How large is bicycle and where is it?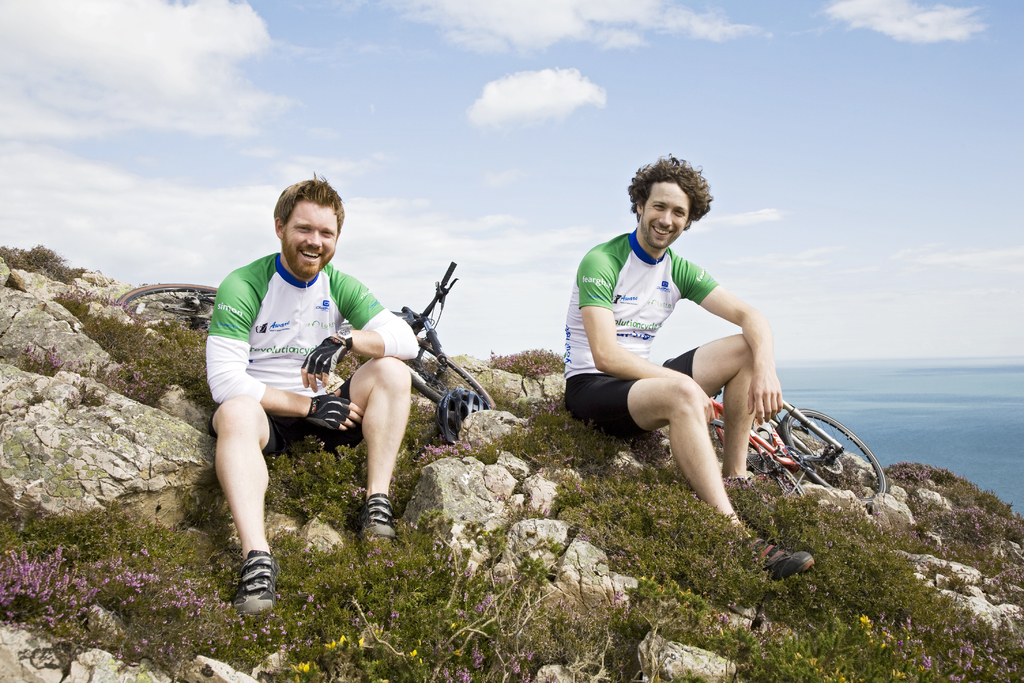
Bounding box: x1=709, y1=375, x2=879, y2=515.
